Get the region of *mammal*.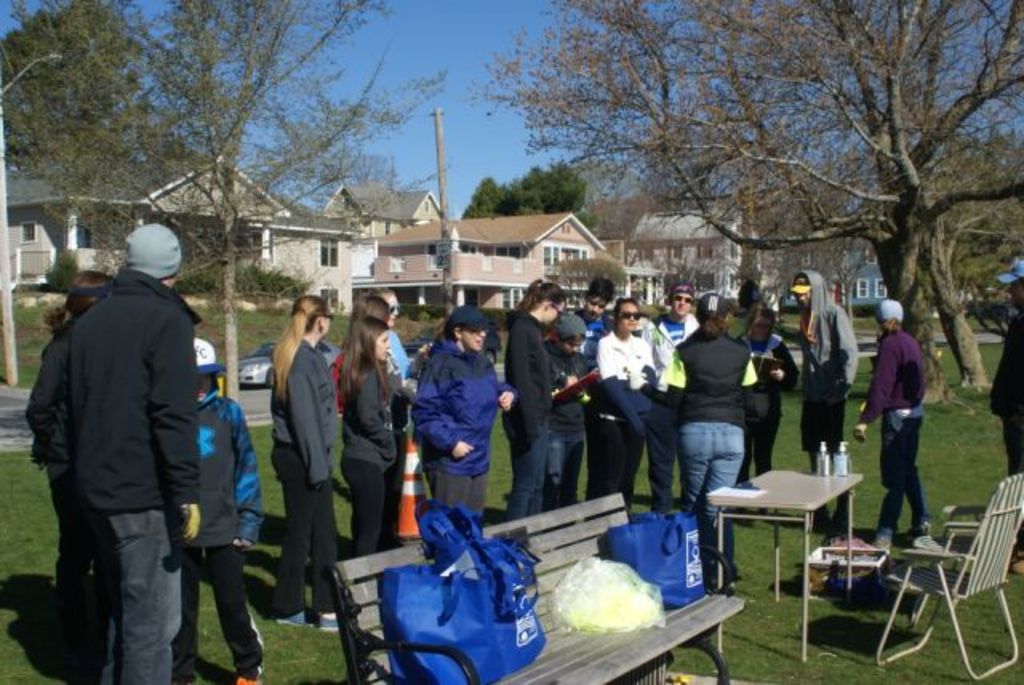
rect(667, 283, 758, 584).
